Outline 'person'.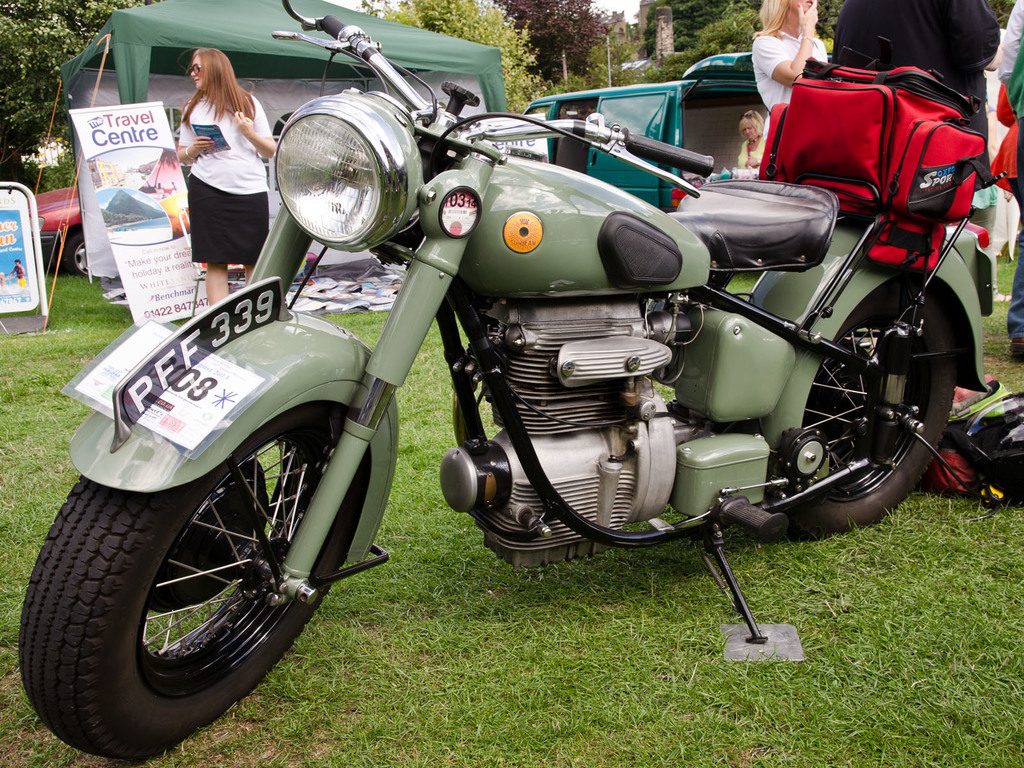
Outline: (left=178, top=47, right=284, bottom=308).
